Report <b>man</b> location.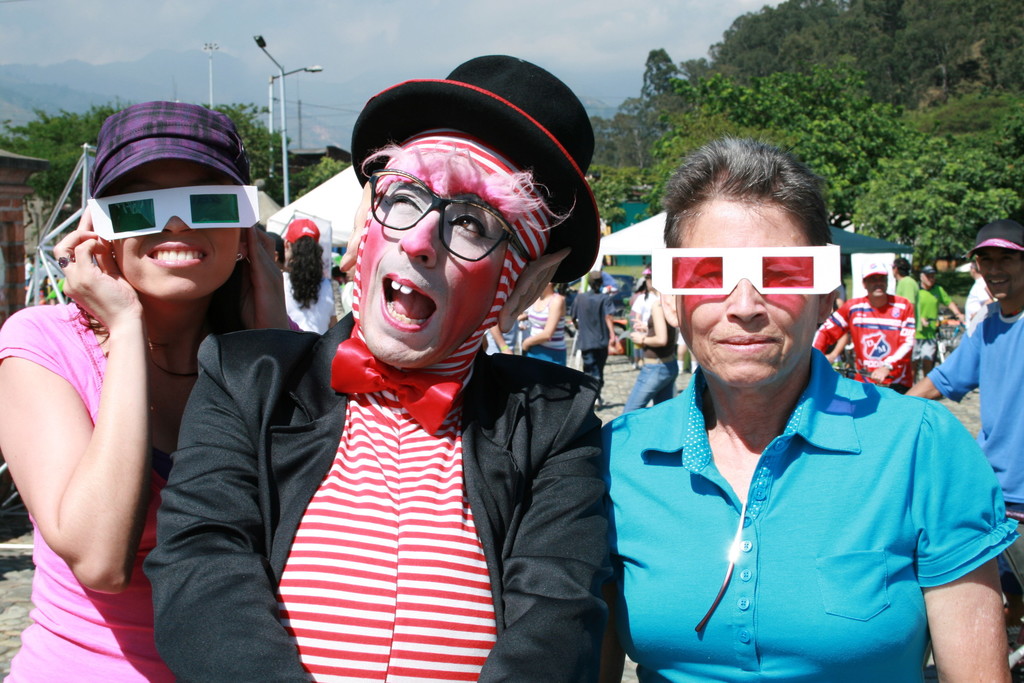
Report: {"x1": 584, "y1": 175, "x2": 1000, "y2": 675}.
